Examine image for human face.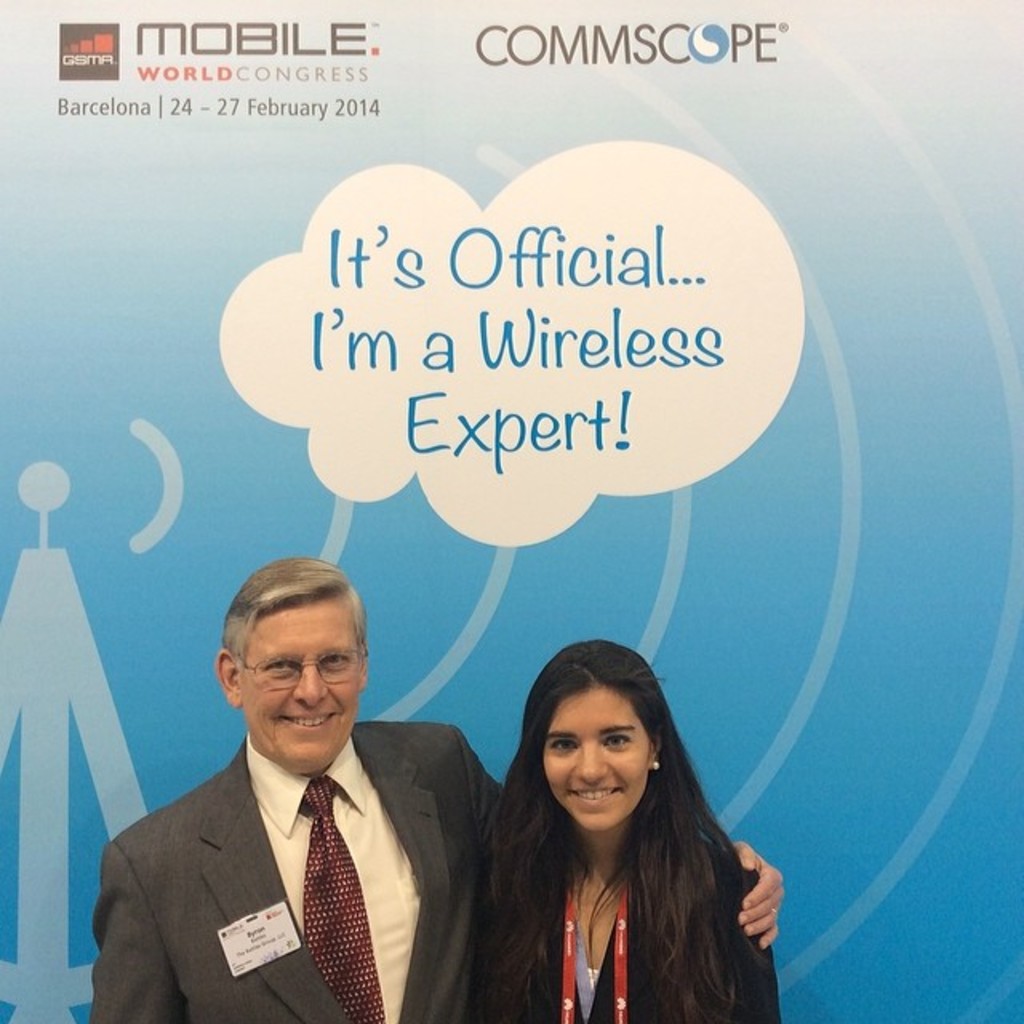
Examination result: (left=547, top=685, right=650, bottom=826).
